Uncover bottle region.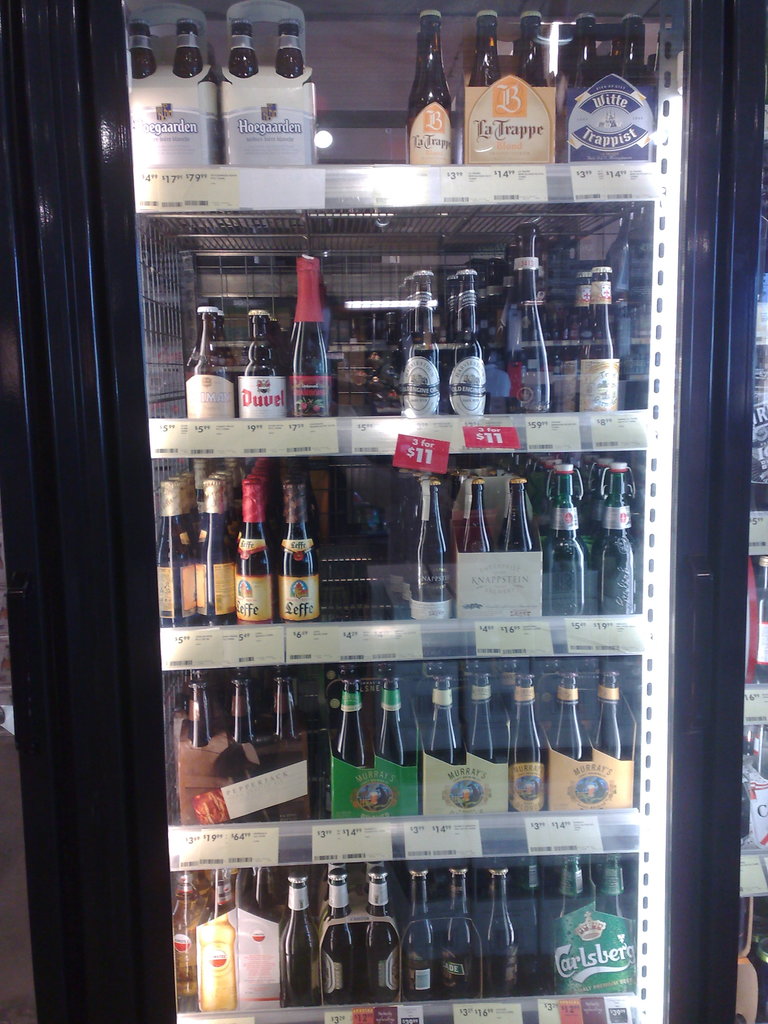
Uncovered: box(148, 479, 199, 626).
